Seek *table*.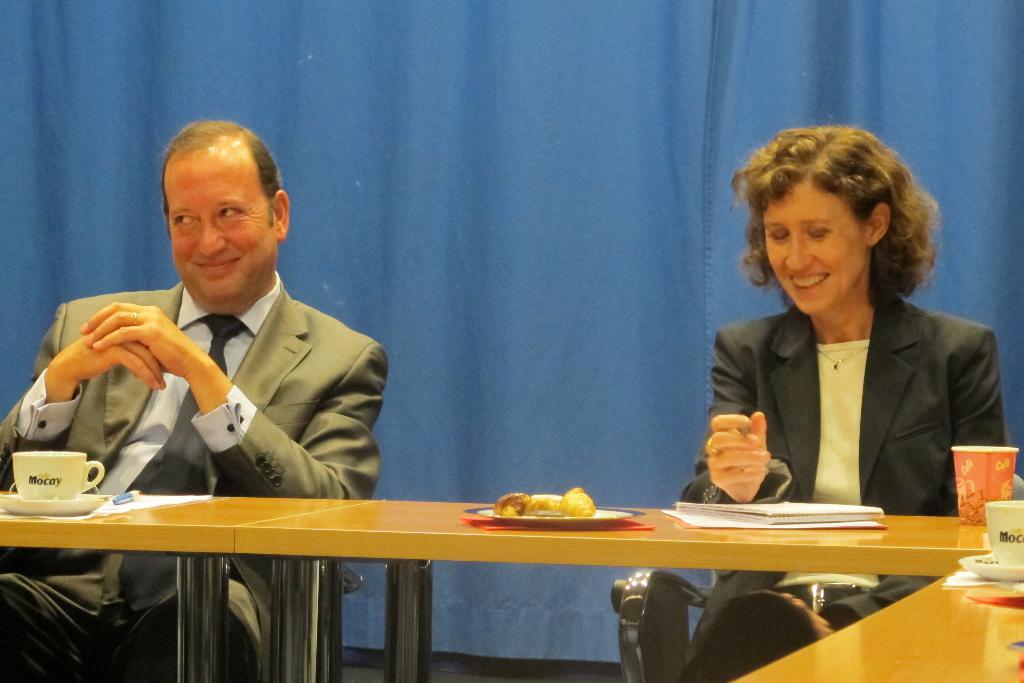
[x1=735, y1=536, x2=1023, y2=682].
